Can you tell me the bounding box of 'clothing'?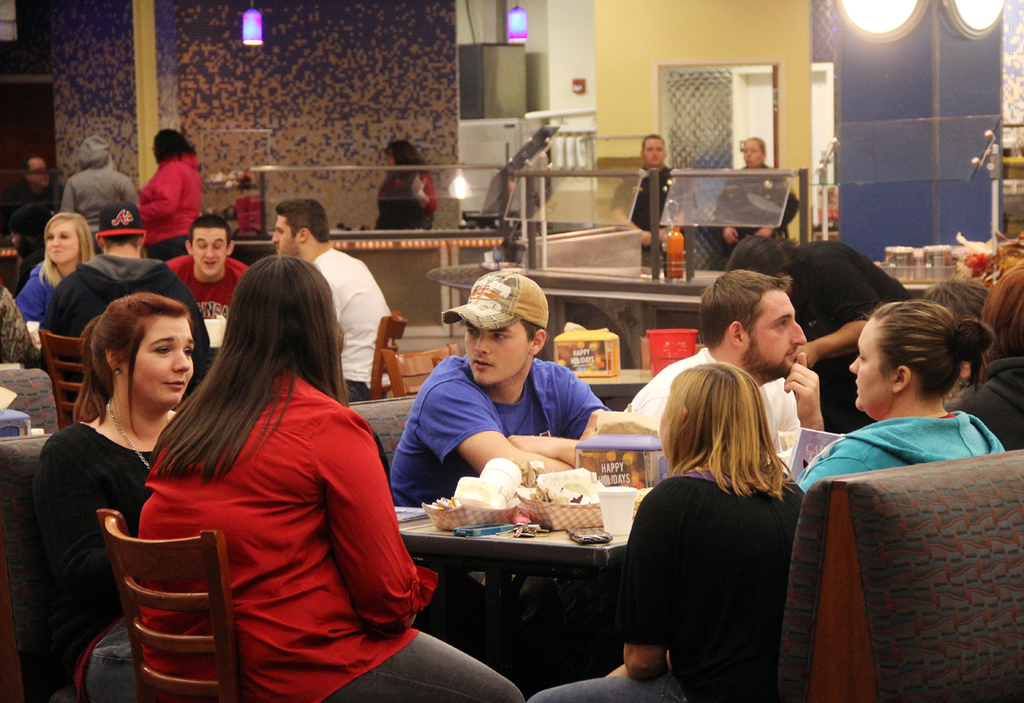
(117,152,204,244).
